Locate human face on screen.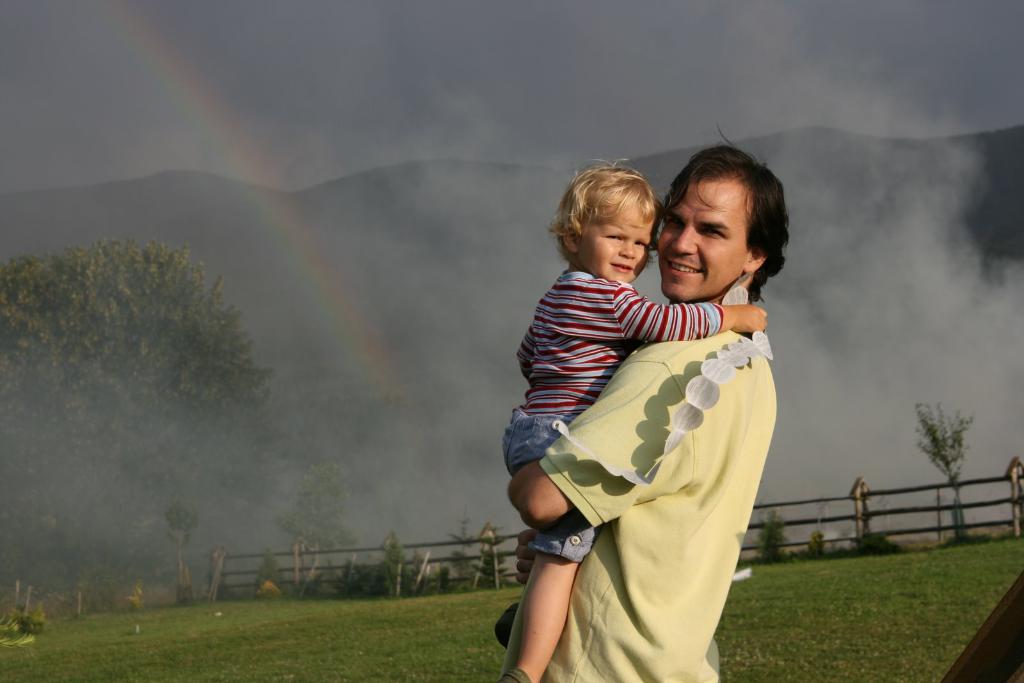
On screen at 580:214:653:281.
